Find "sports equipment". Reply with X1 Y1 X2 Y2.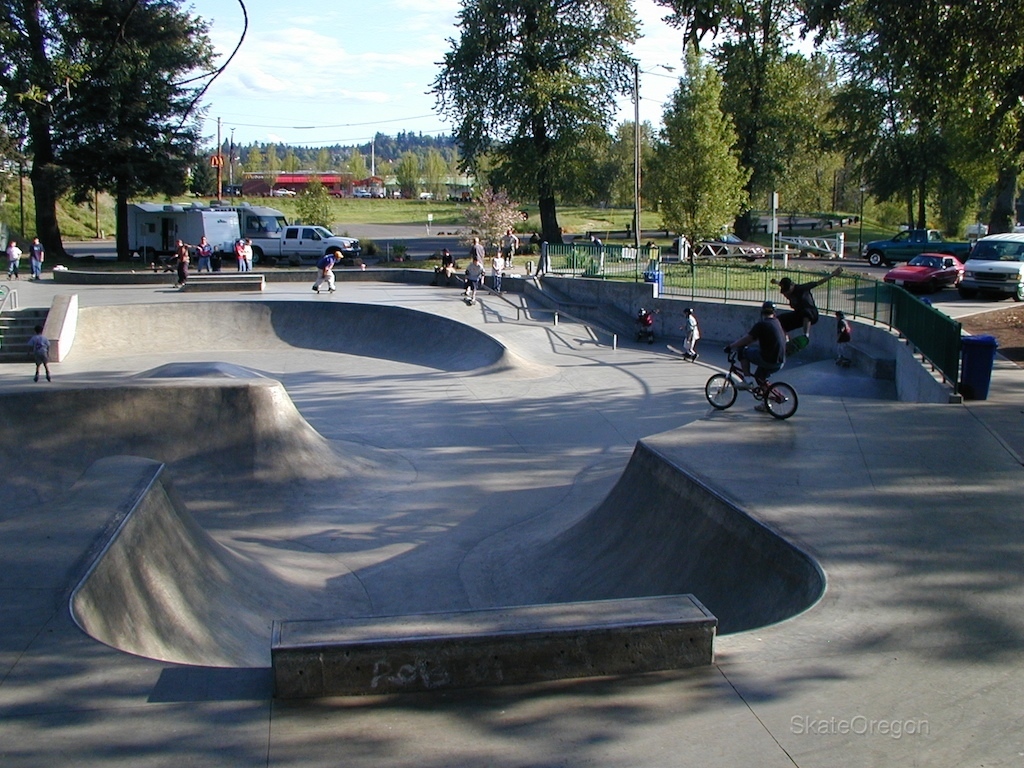
709 356 795 406.
